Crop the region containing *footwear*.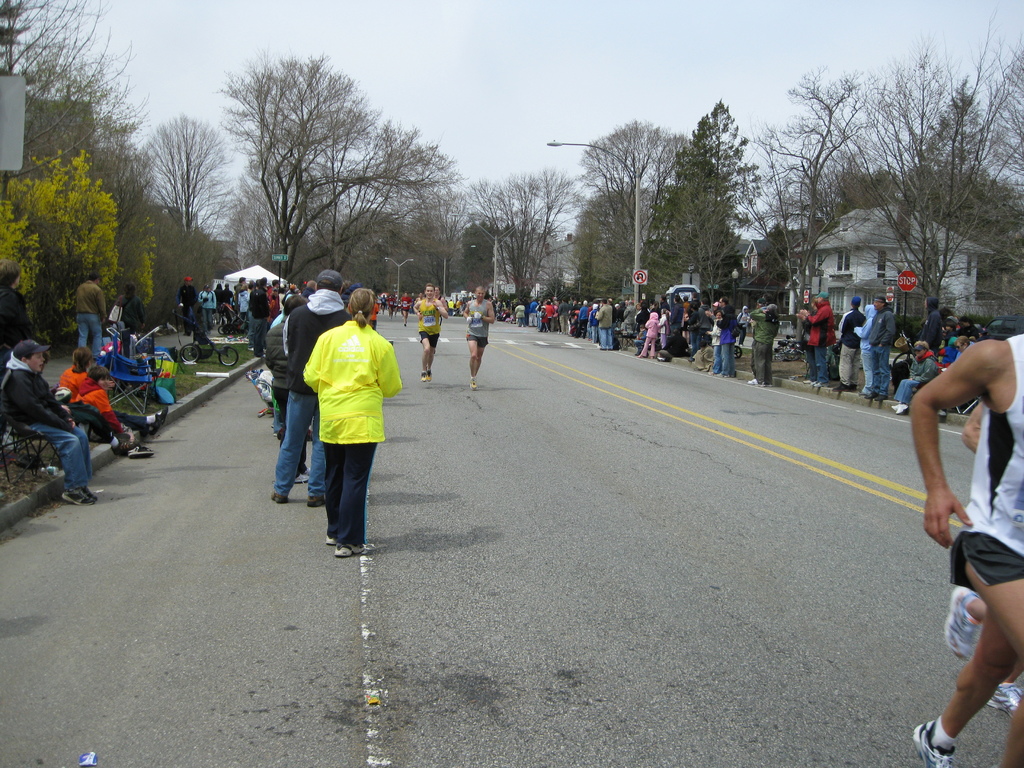
Crop region: left=403, top=324, right=406, bottom=325.
